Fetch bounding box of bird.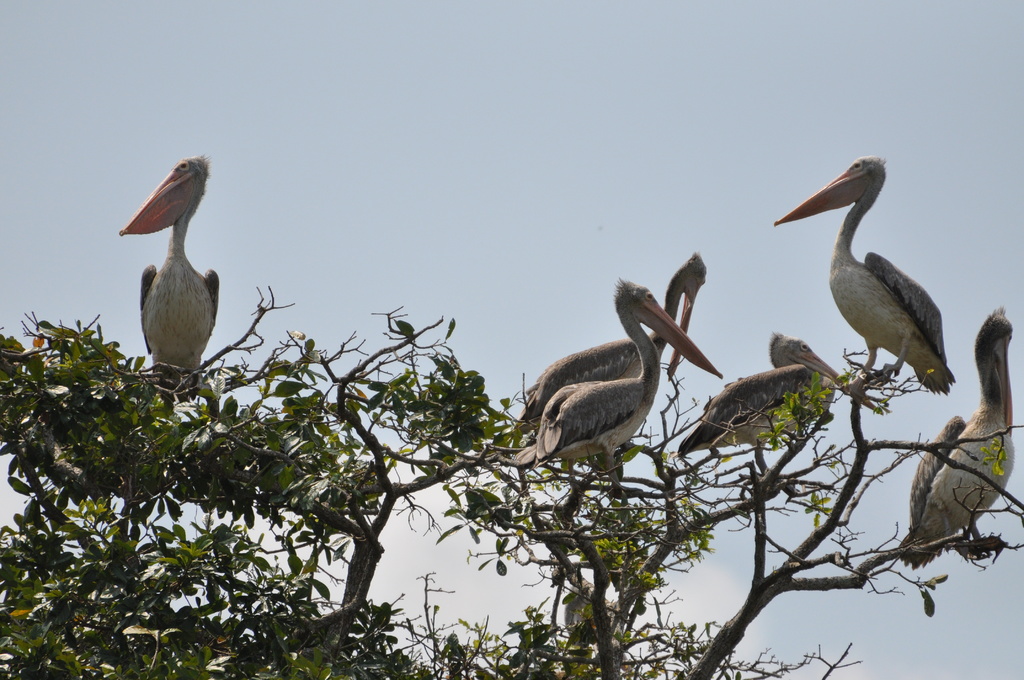
Bbox: 676,333,845,454.
